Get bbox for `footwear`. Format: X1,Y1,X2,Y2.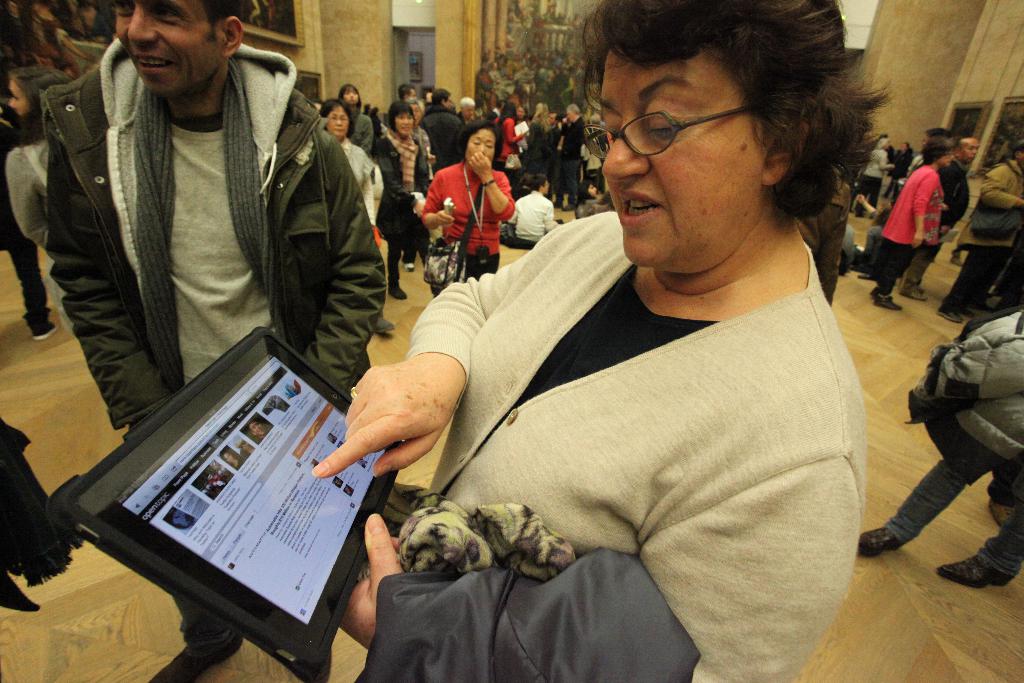
856,523,907,565.
